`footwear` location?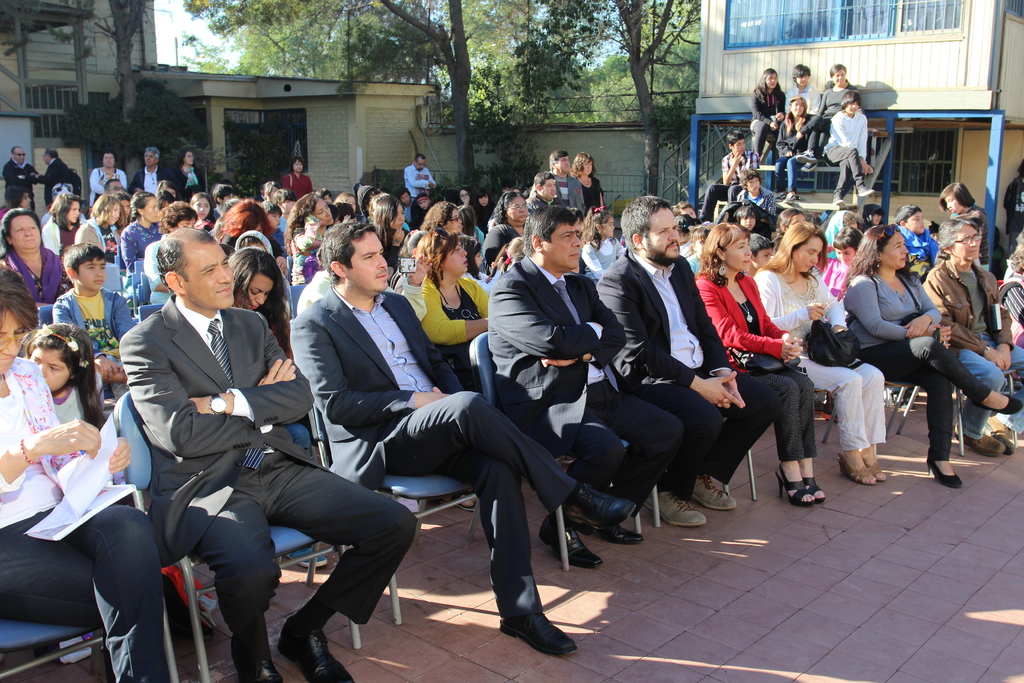
crop(278, 618, 353, 682)
